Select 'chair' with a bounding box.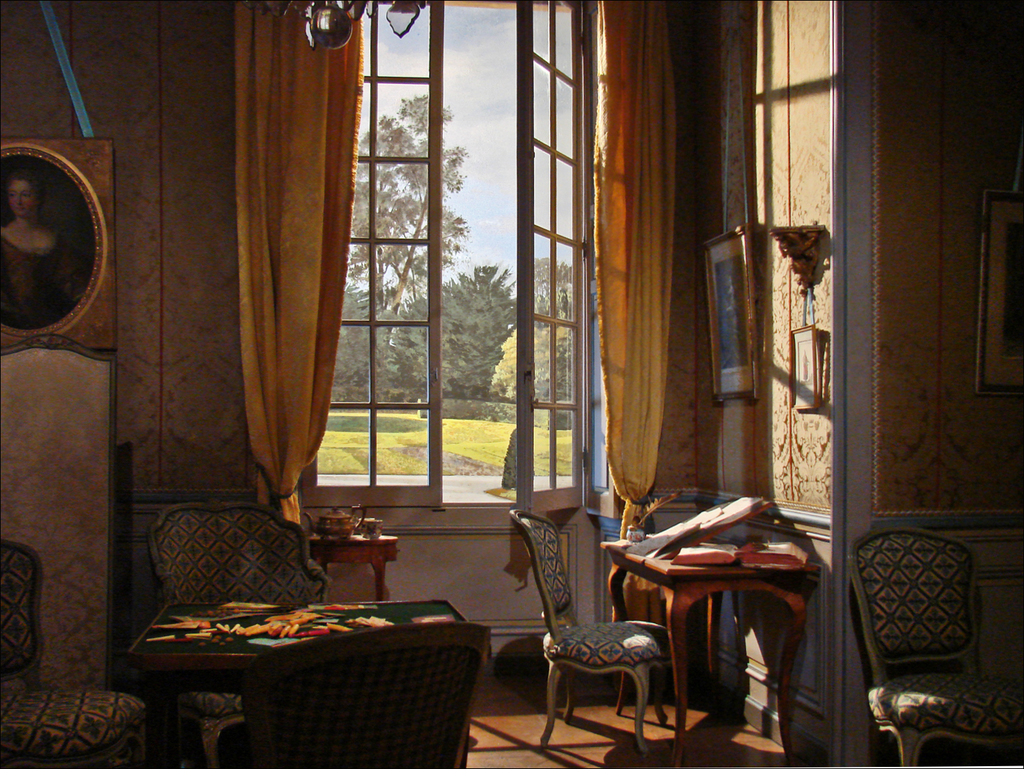
[left=0, top=537, right=157, bottom=768].
